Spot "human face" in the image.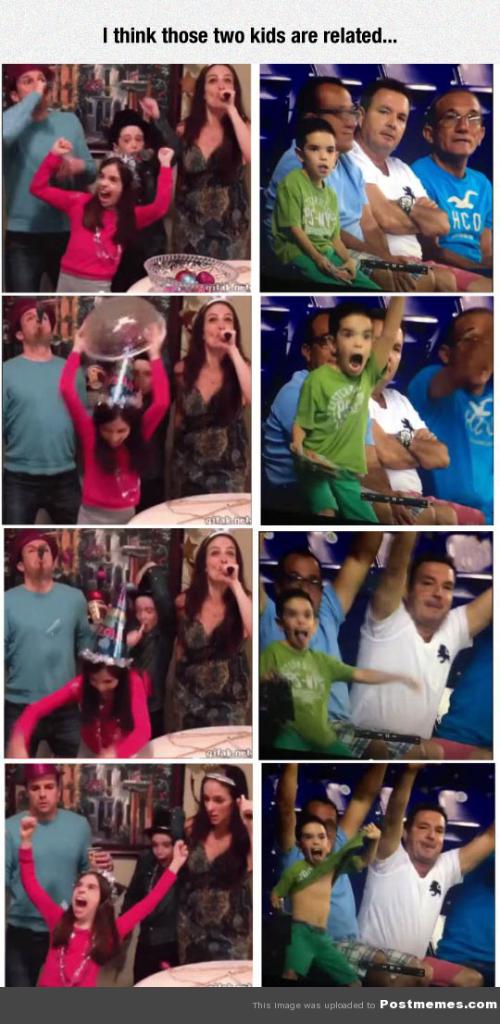
"human face" found at 201/779/231/821.
